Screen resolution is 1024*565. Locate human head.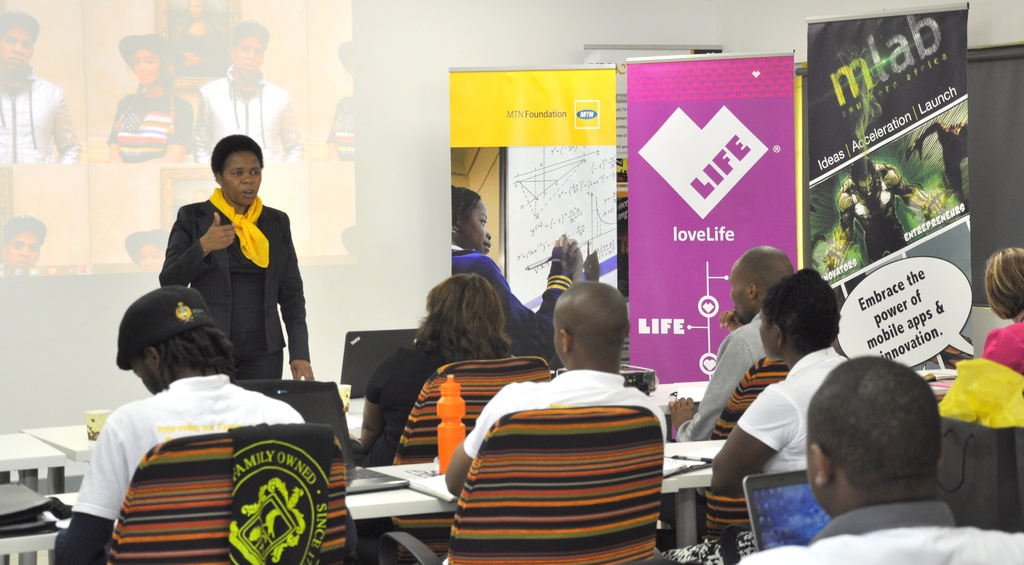
796:364:960:523.
